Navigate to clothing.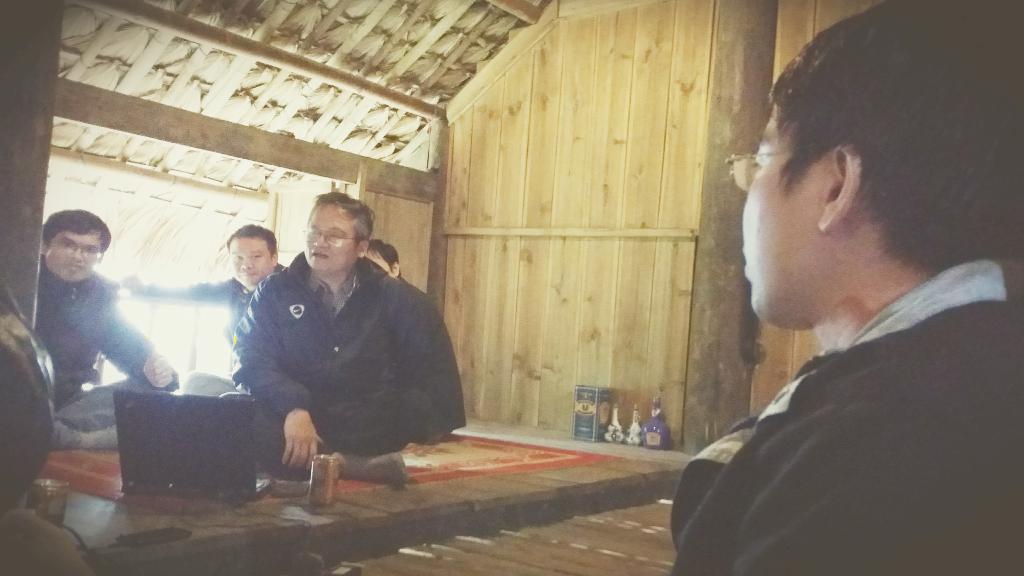
Navigation target: 212/268/282/362.
